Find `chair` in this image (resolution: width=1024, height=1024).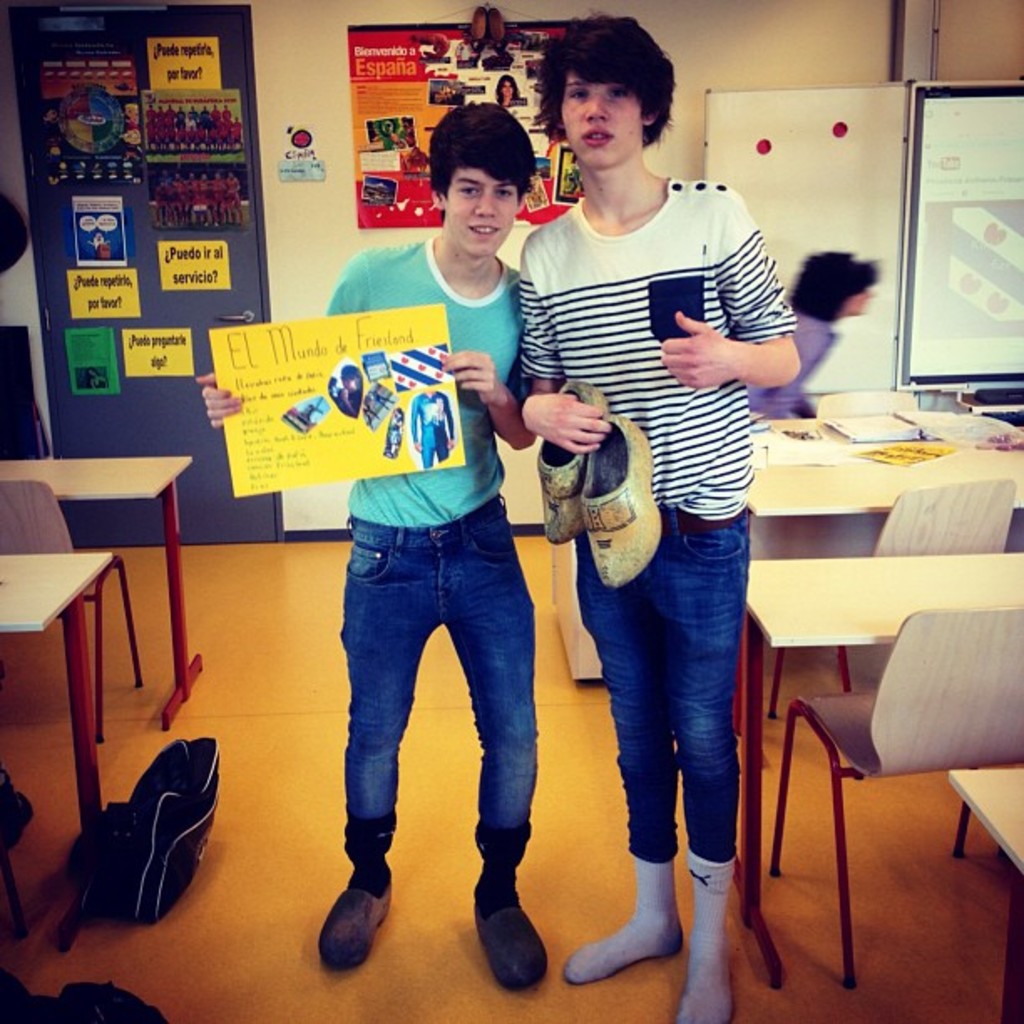
766/597/1022/996.
